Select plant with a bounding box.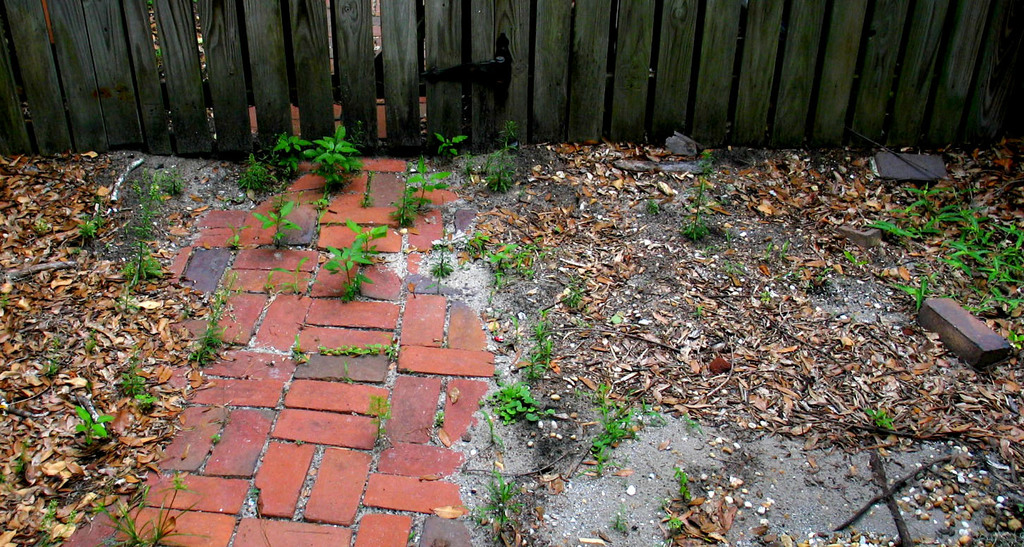
pyautogui.locateOnScreen(32, 209, 57, 235).
